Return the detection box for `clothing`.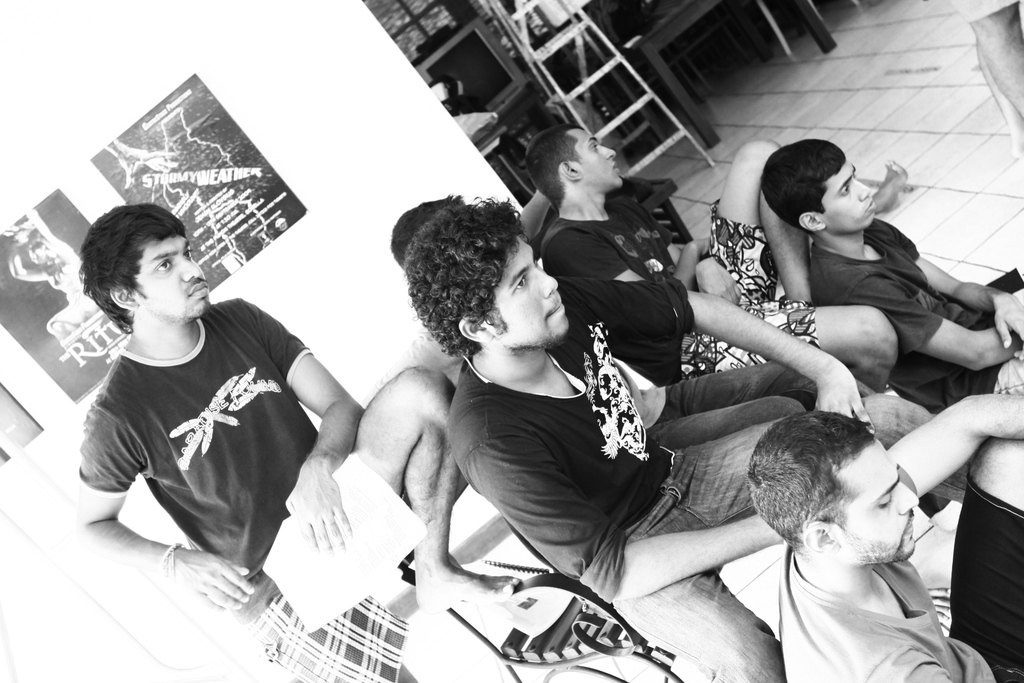
pyautogui.locateOnScreen(541, 194, 820, 387).
